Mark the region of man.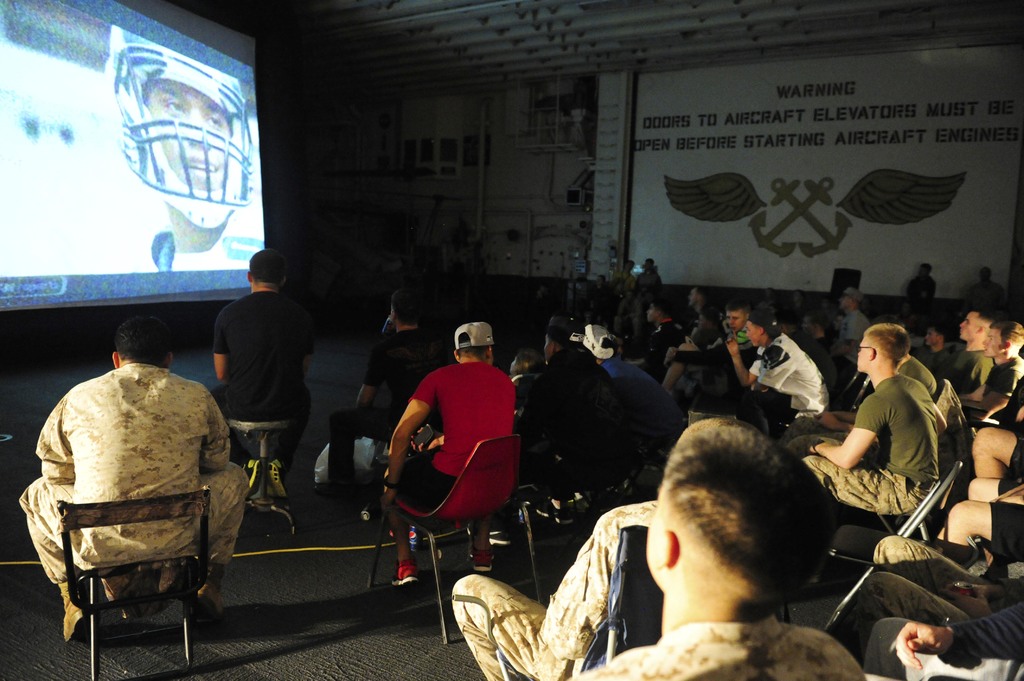
Region: select_region(451, 498, 659, 680).
